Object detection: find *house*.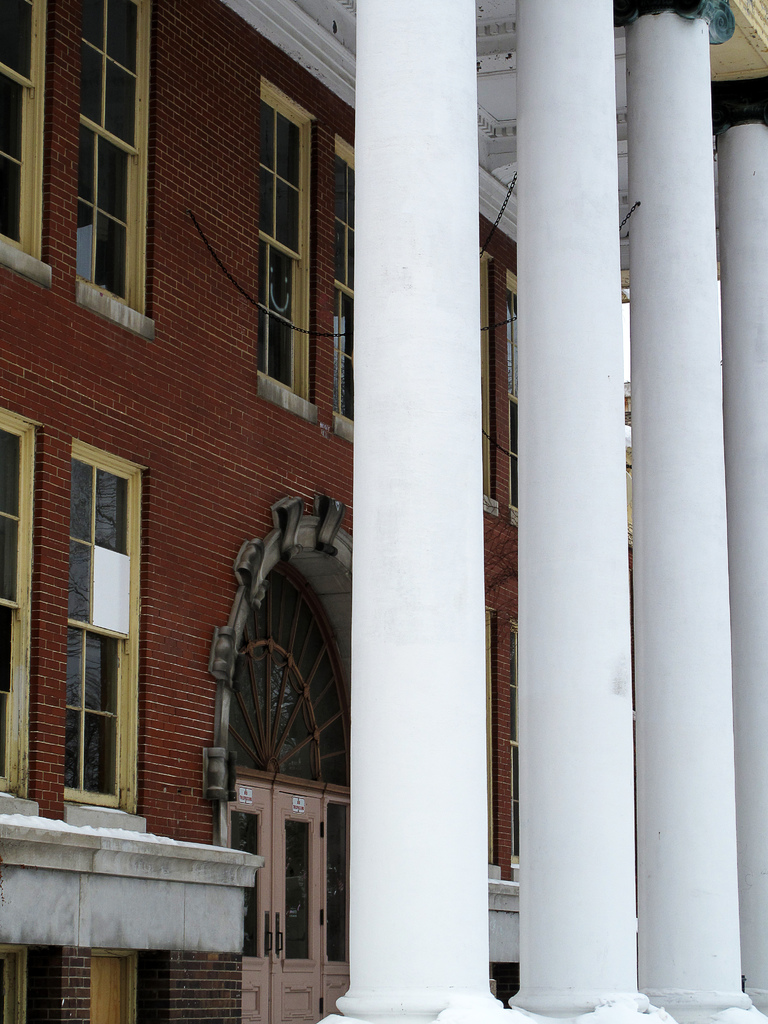
locate(0, 0, 767, 1022).
